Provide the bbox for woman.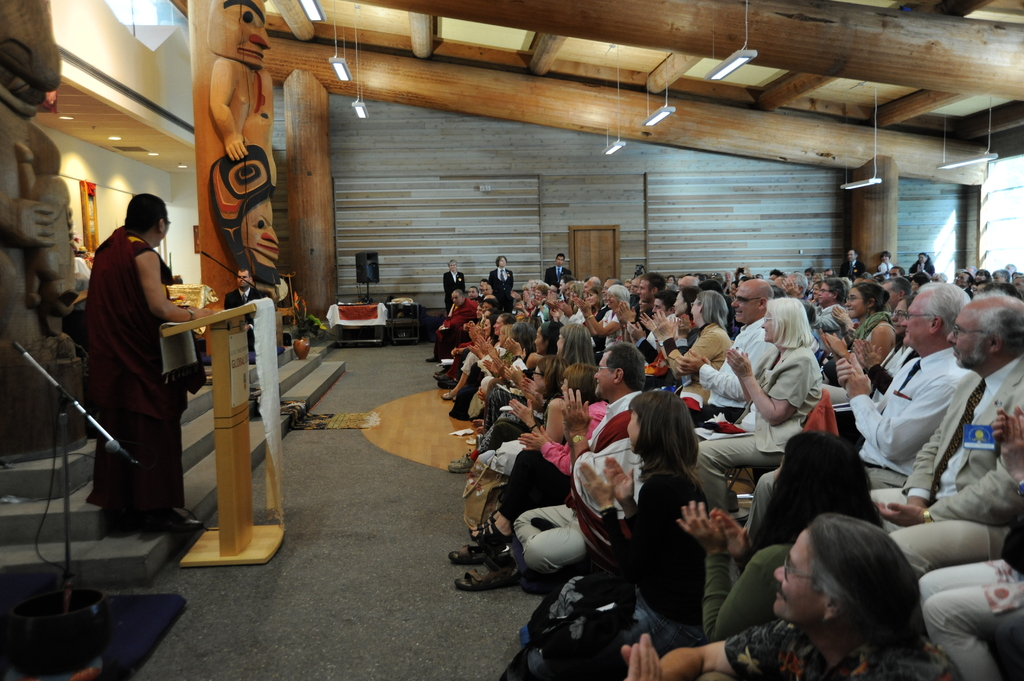
(682,430,887,639).
